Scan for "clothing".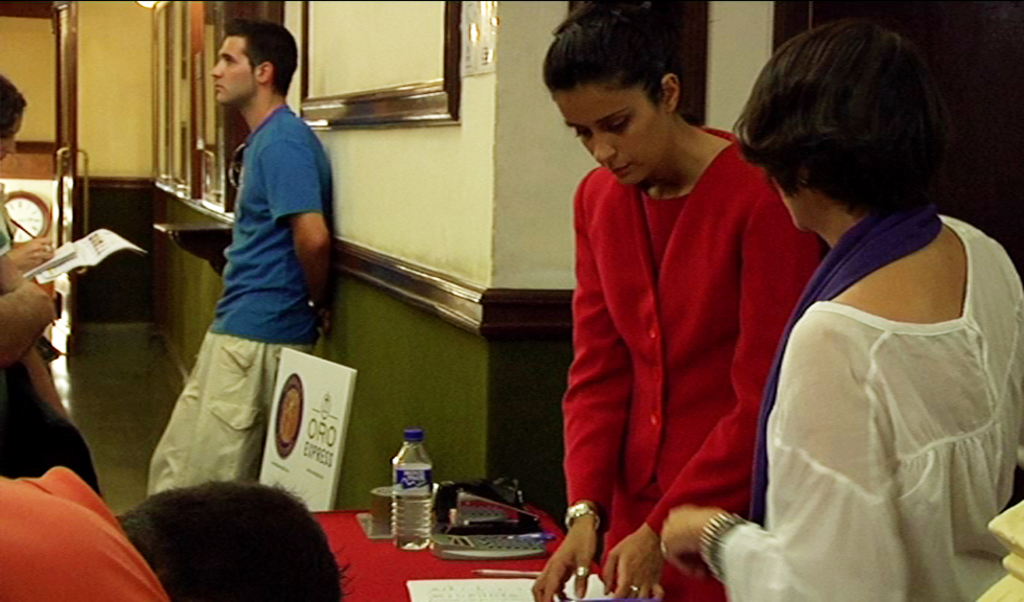
Scan result: (554, 110, 813, 576).
